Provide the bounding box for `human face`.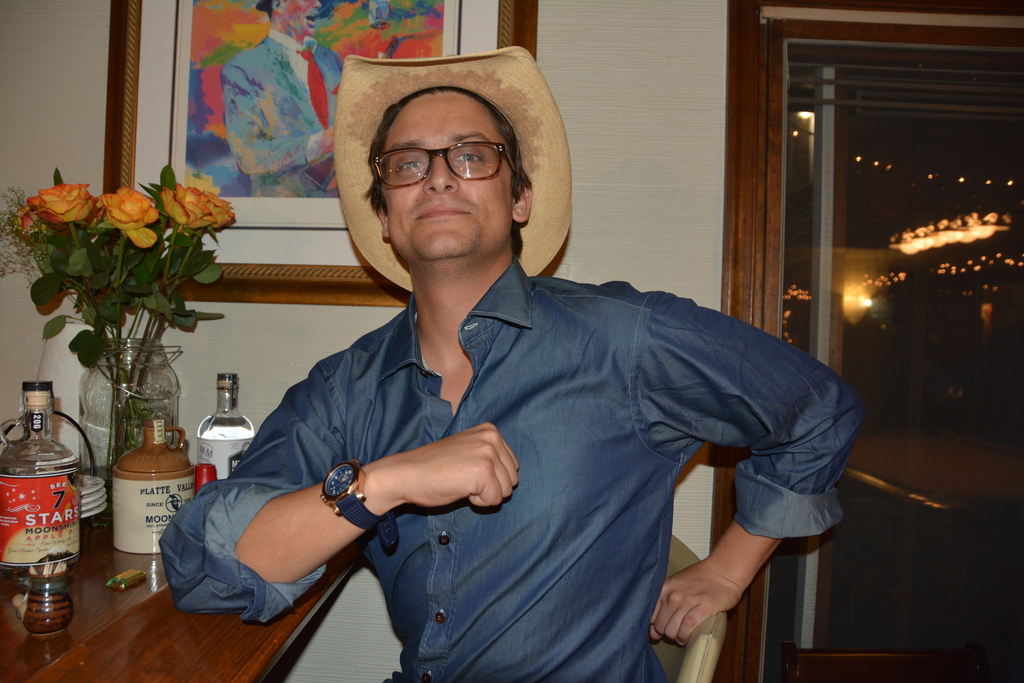
left=282, top=0, right=322, bottom=35.
